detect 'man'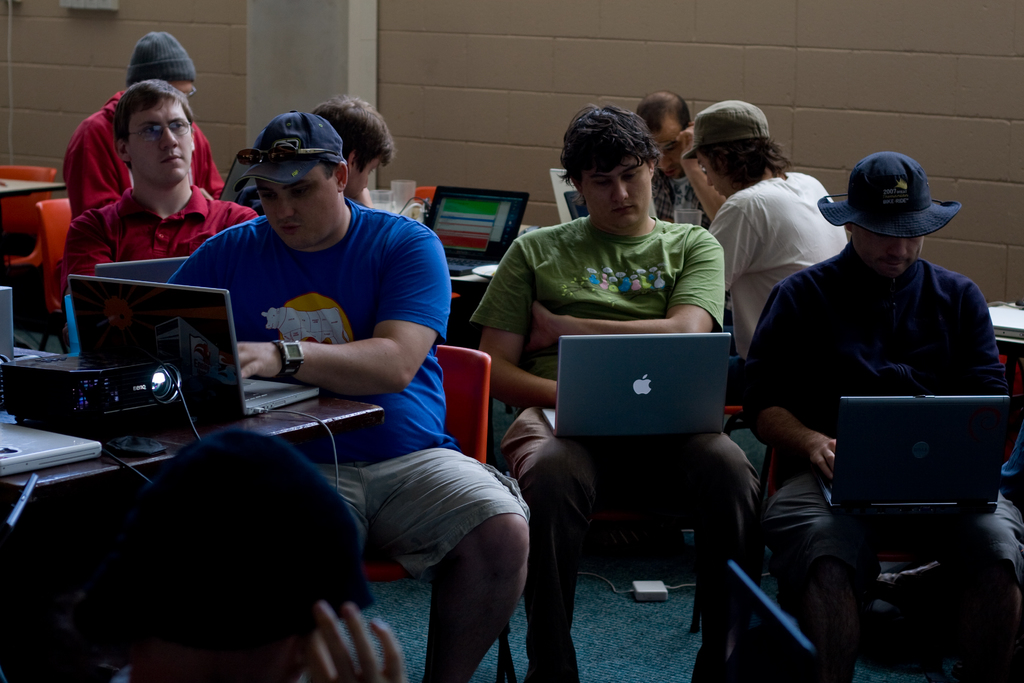
[695, 92, 849, 411]
